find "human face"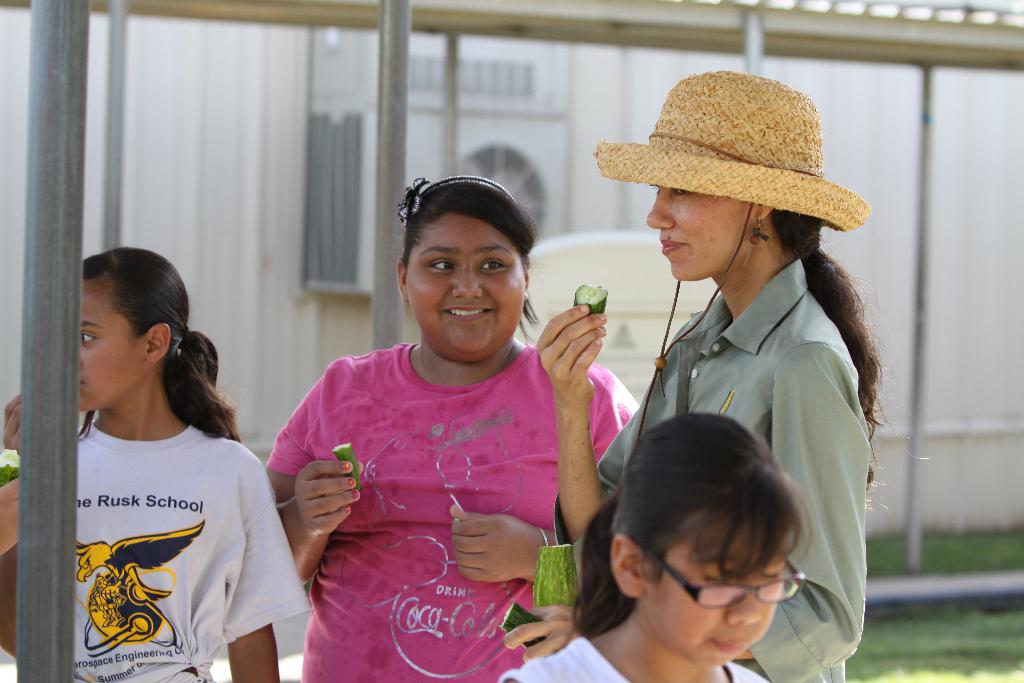
73:279:145:411
